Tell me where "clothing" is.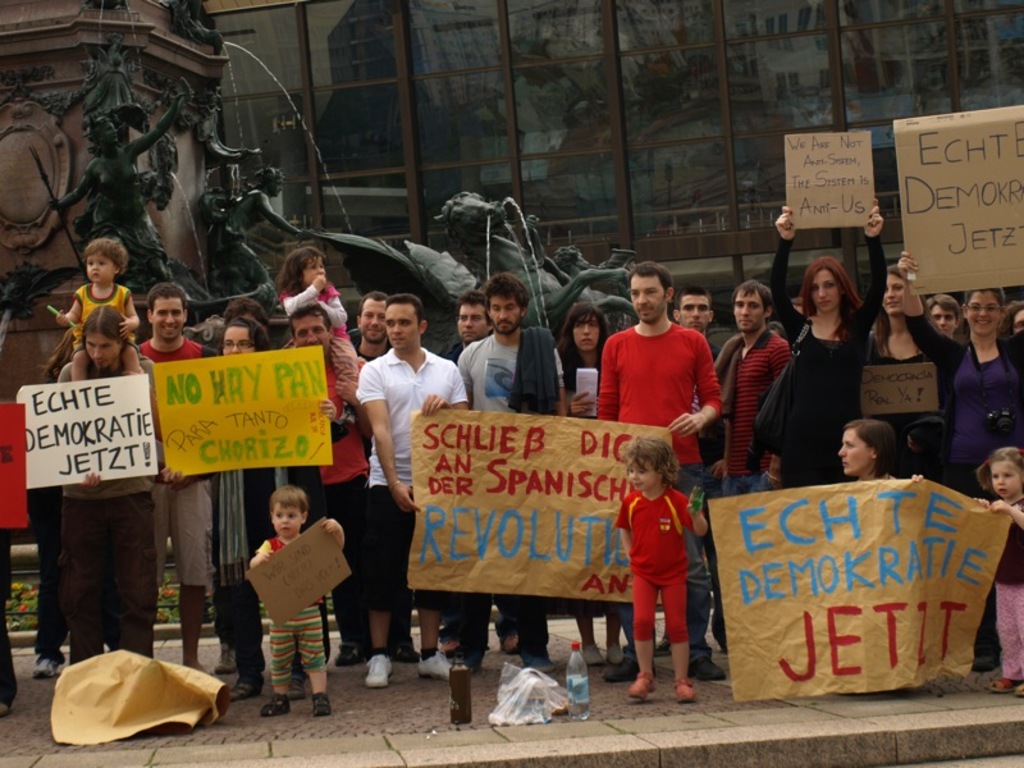
"clothing" is at [x1=594, y1=319, x2=721, y2=467].
